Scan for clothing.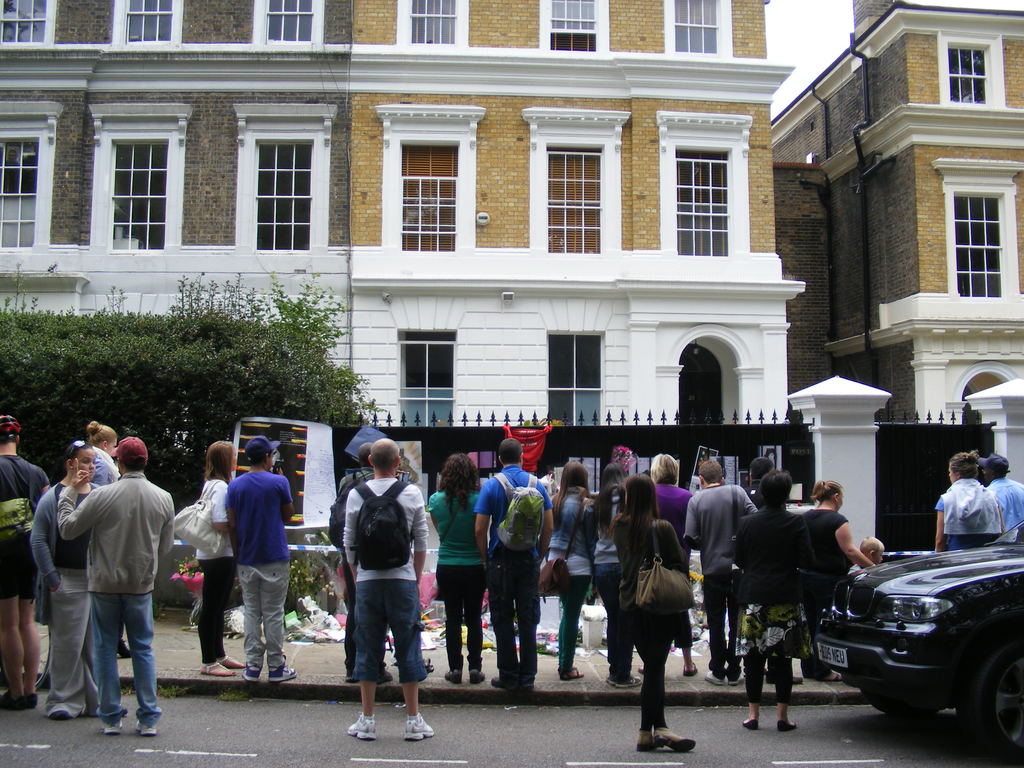
Scan result: rect(476, 468, 550, 675).
